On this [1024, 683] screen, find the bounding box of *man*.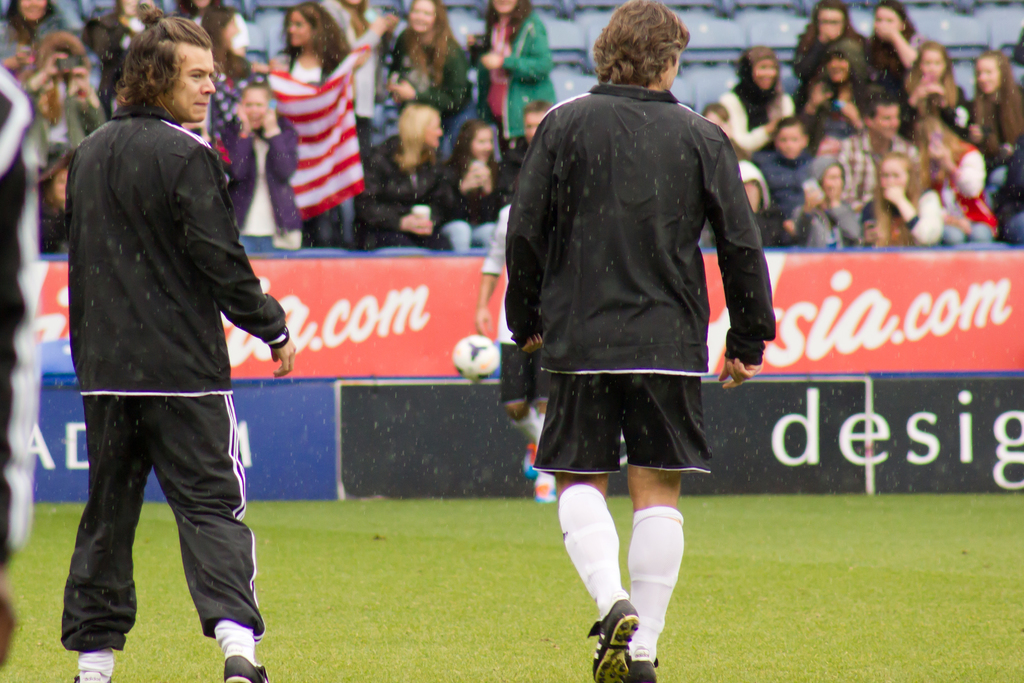
Bounding box: <region>45, 35, 289, 682</region>.
